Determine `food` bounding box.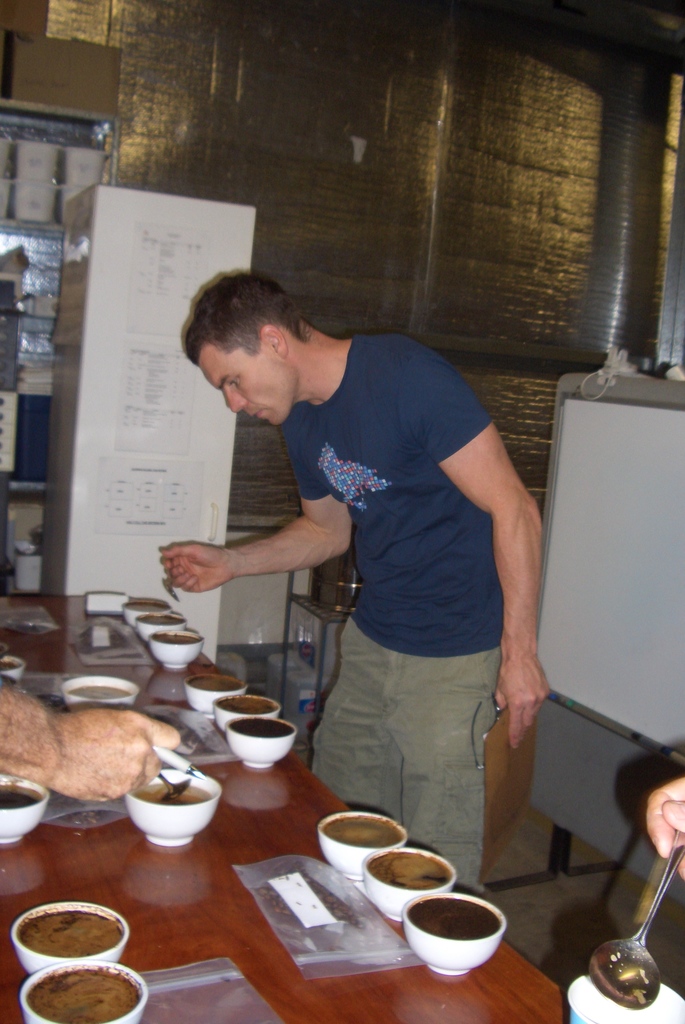
Determined: box(0, 772, 46, 818).
